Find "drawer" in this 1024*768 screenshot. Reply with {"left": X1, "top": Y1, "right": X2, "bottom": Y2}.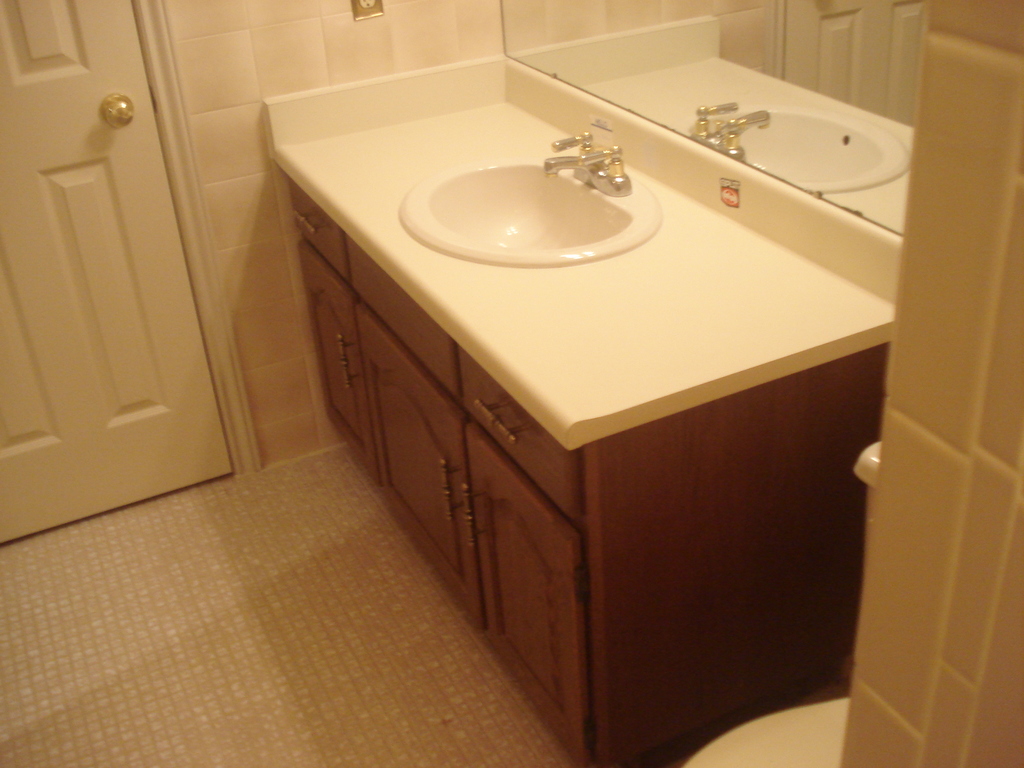
{"left": 456, "top": 345, "right": 586, "bottom": 526}.
